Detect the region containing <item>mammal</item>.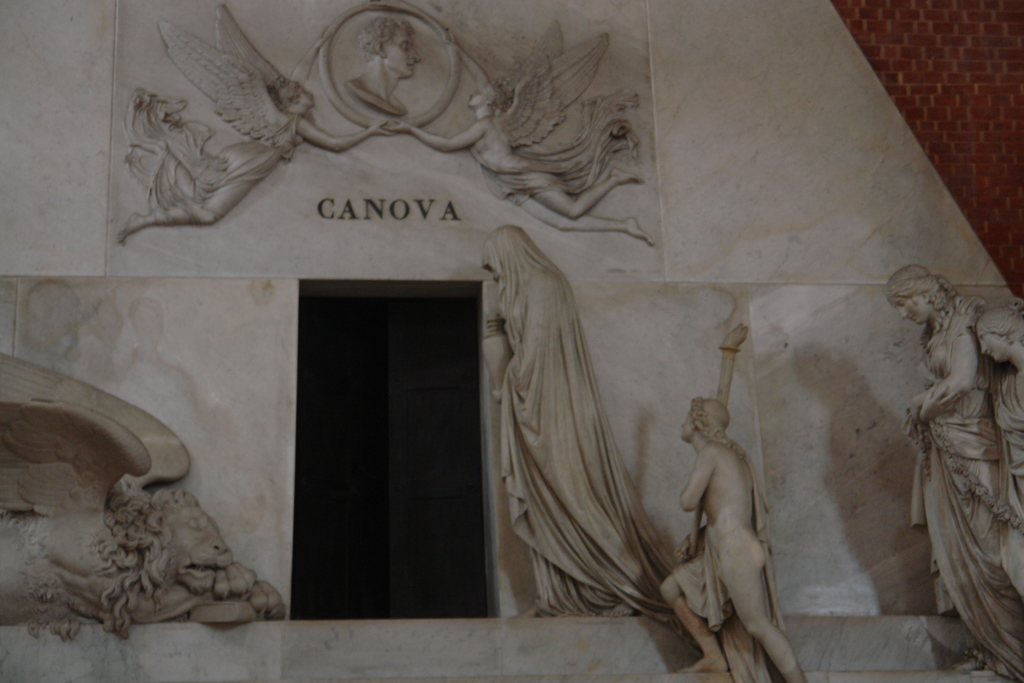
(x1=117, y1=0, x2=396, y2=242).
